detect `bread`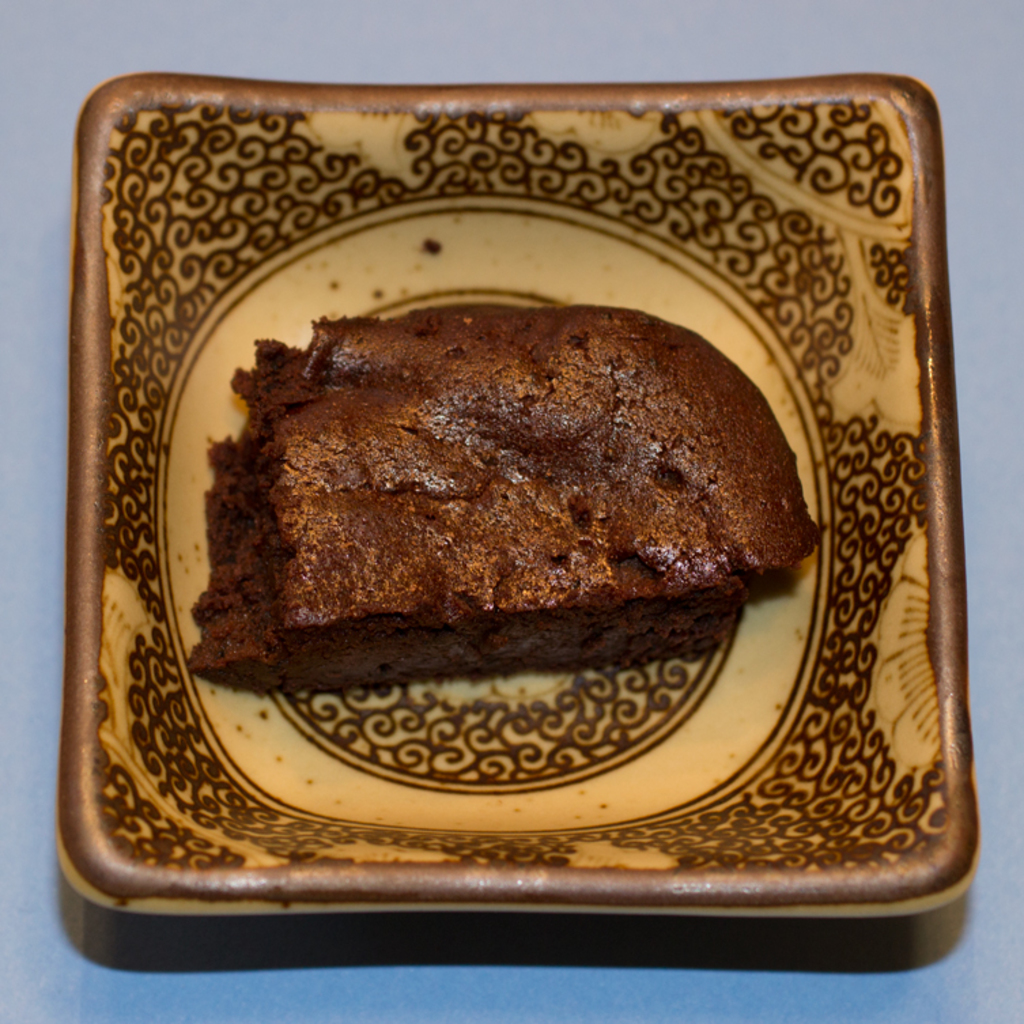
x1=184, y1=306, x2=813, y2=694
